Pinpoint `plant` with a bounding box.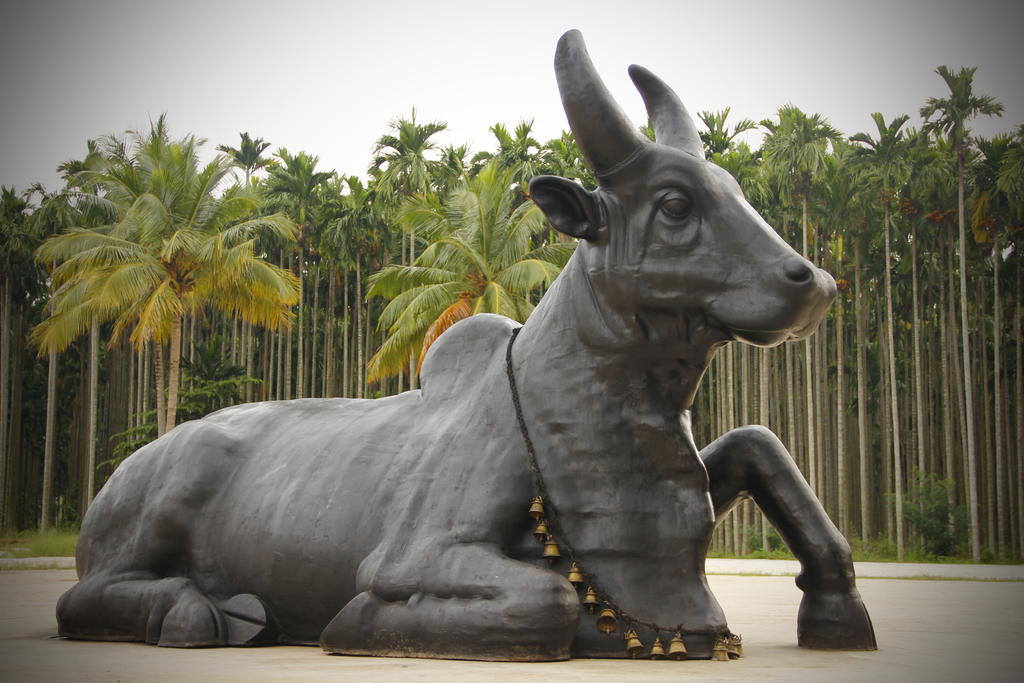
<bbox>840, 527, 909, 562</bbox>.
